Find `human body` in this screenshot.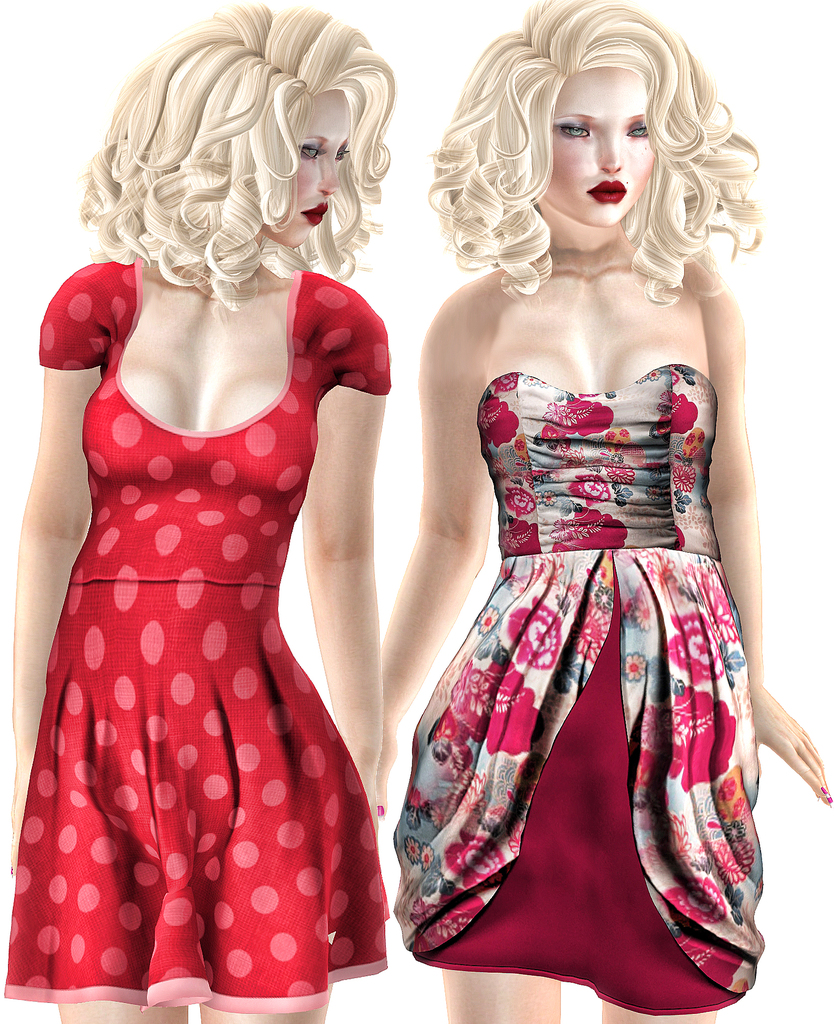
The bounding box for `human body` is box(0, 22, 392, 1007).
